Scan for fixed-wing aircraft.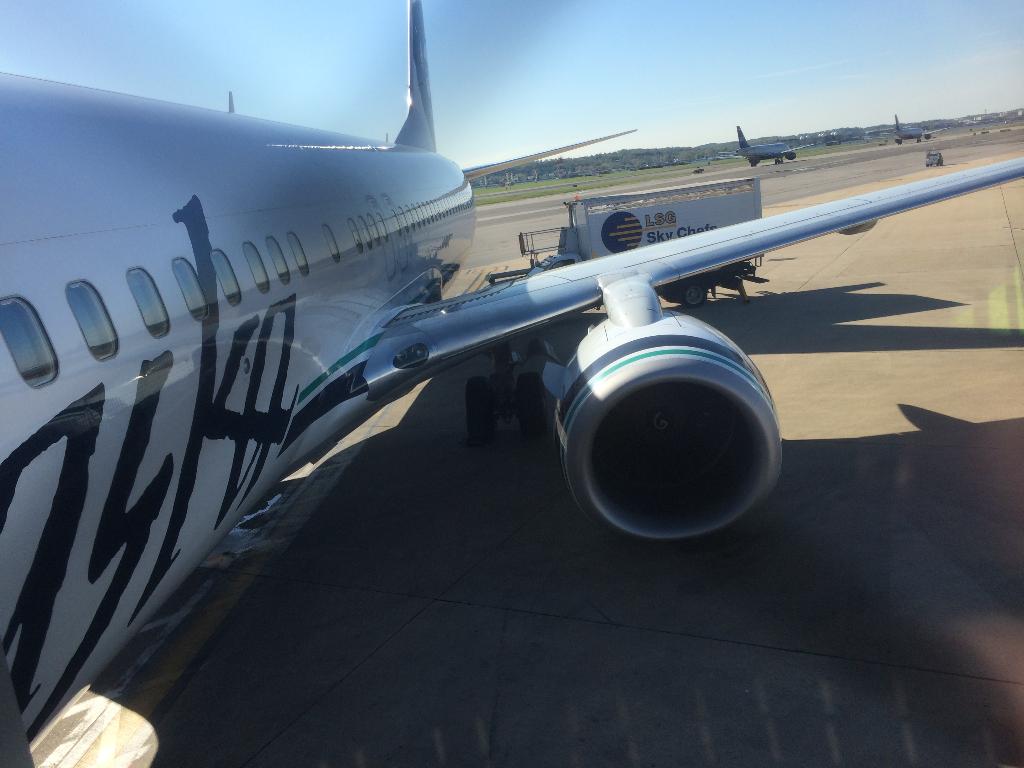
Scan result: 717,122,804,171.
